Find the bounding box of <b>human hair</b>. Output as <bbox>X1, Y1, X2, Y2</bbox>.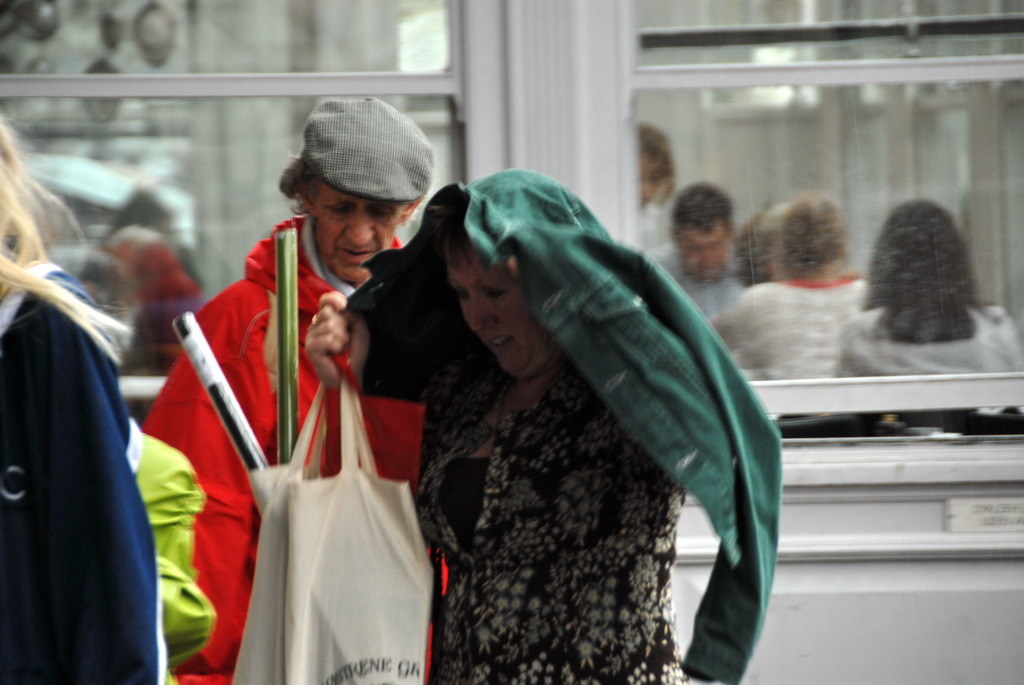
<bbox>0, 120, 131, 362</bbox>.
